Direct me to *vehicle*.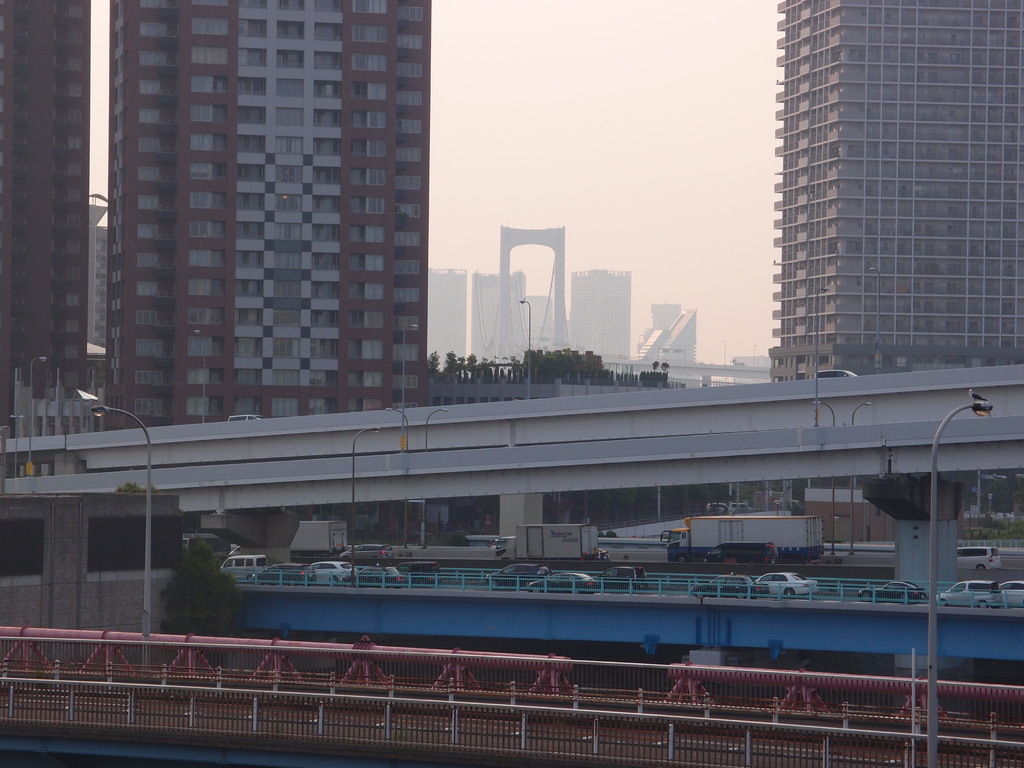
Direction: 495, 519, 599, 559.
